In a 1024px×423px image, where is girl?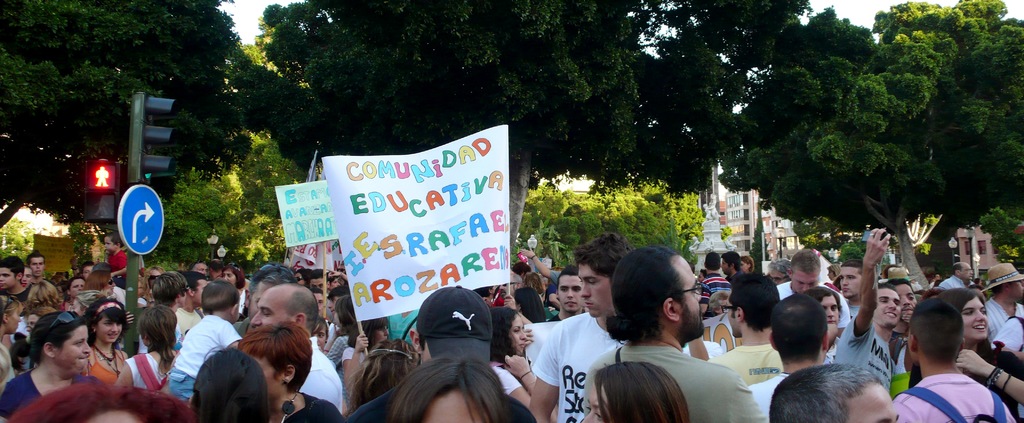
<region>89, 299, 128, 386</region>.
